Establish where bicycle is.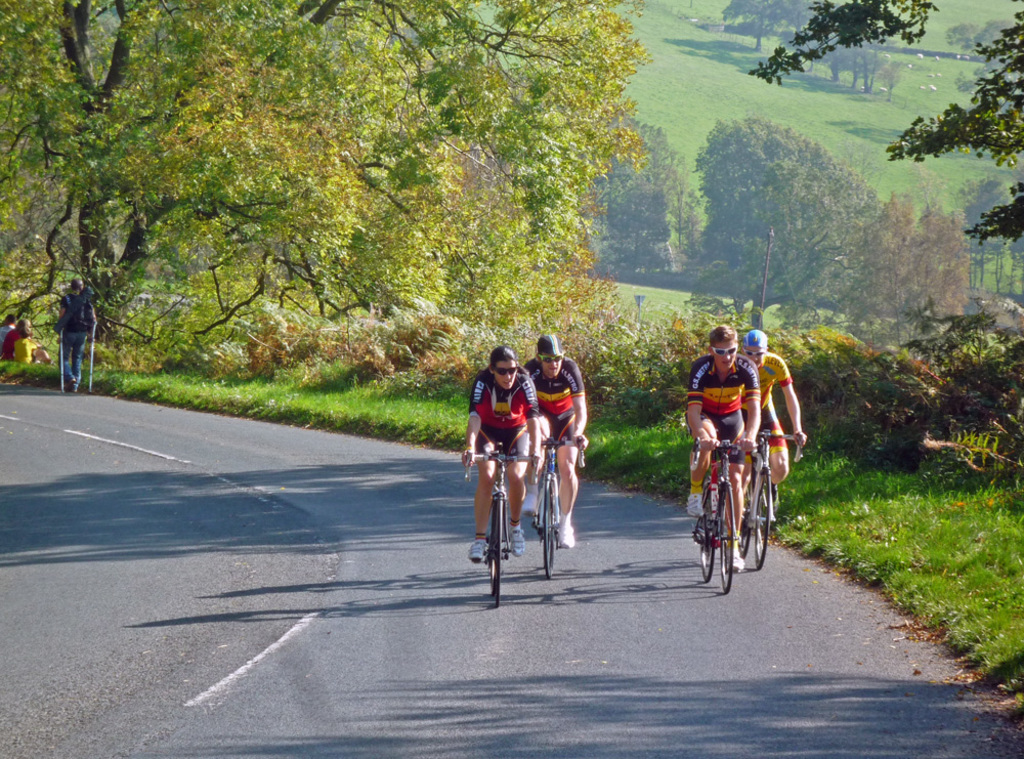
Established at rect(537, 431, 586, 578).
